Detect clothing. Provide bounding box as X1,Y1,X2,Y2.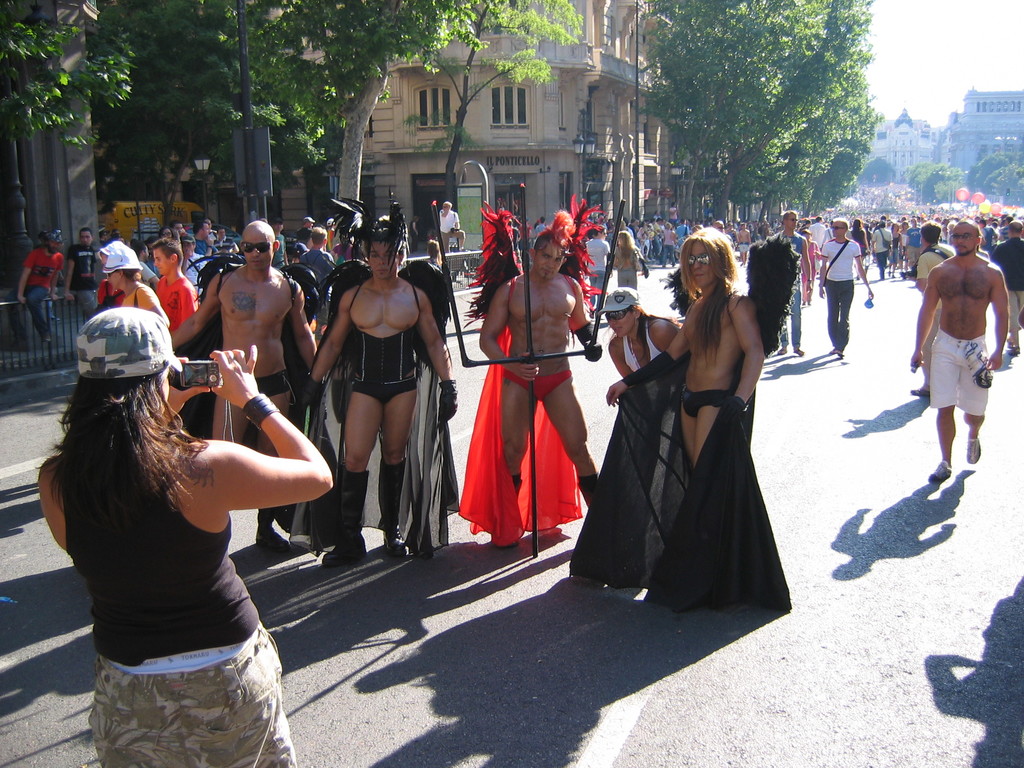
890,233,900,260.
